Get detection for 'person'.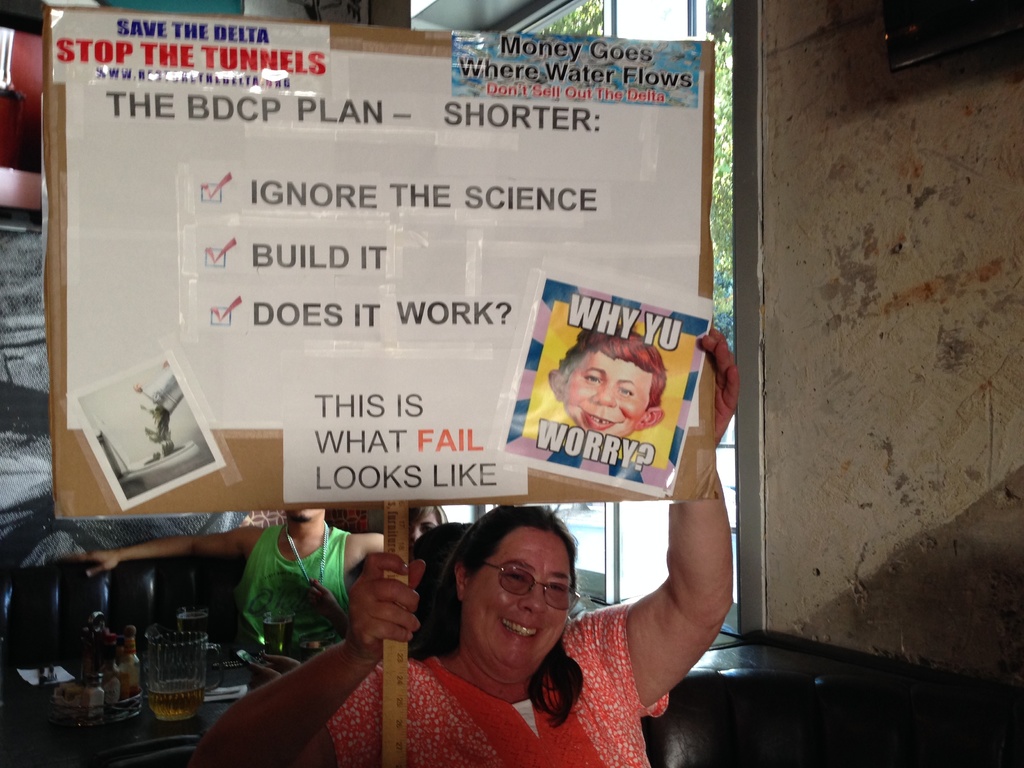
Detection: detection(185, 326, 736, 767).
